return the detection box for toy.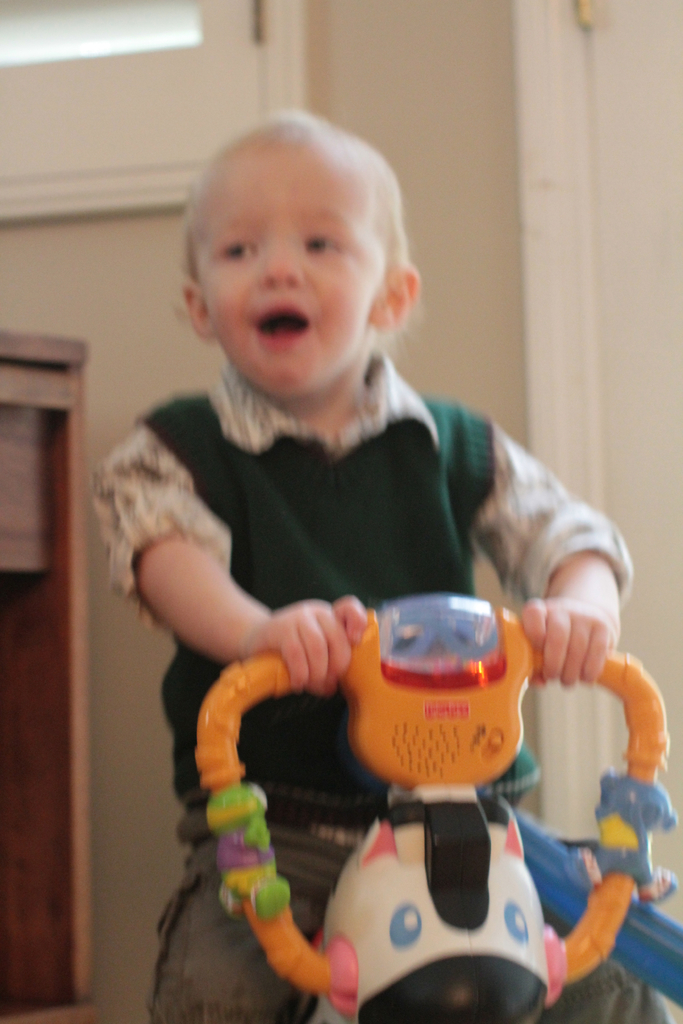
[256,593,611,1006].
